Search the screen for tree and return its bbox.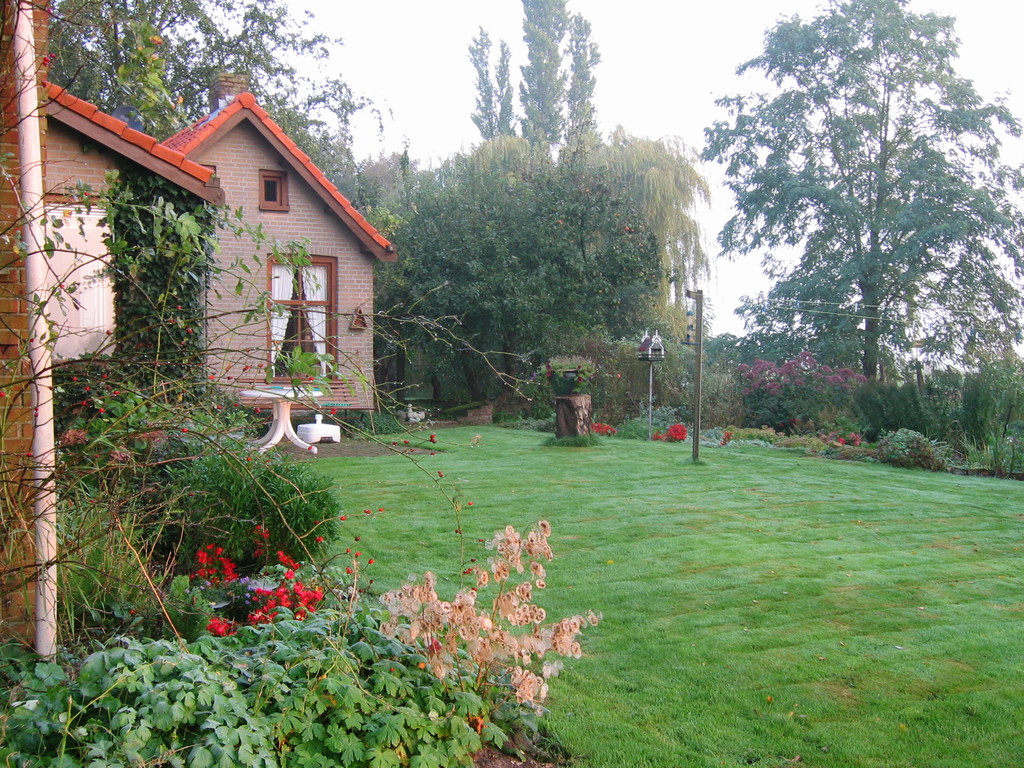
Found: [34, 0, 374, 198].
